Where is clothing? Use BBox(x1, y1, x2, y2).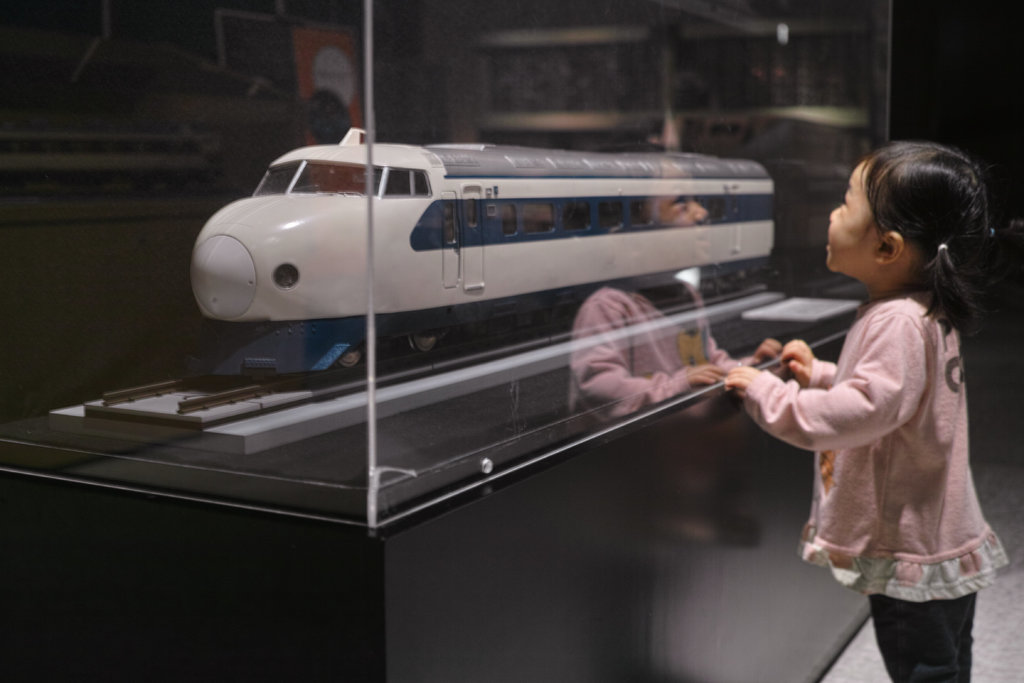
BBox(558, 272, 730, 432).
